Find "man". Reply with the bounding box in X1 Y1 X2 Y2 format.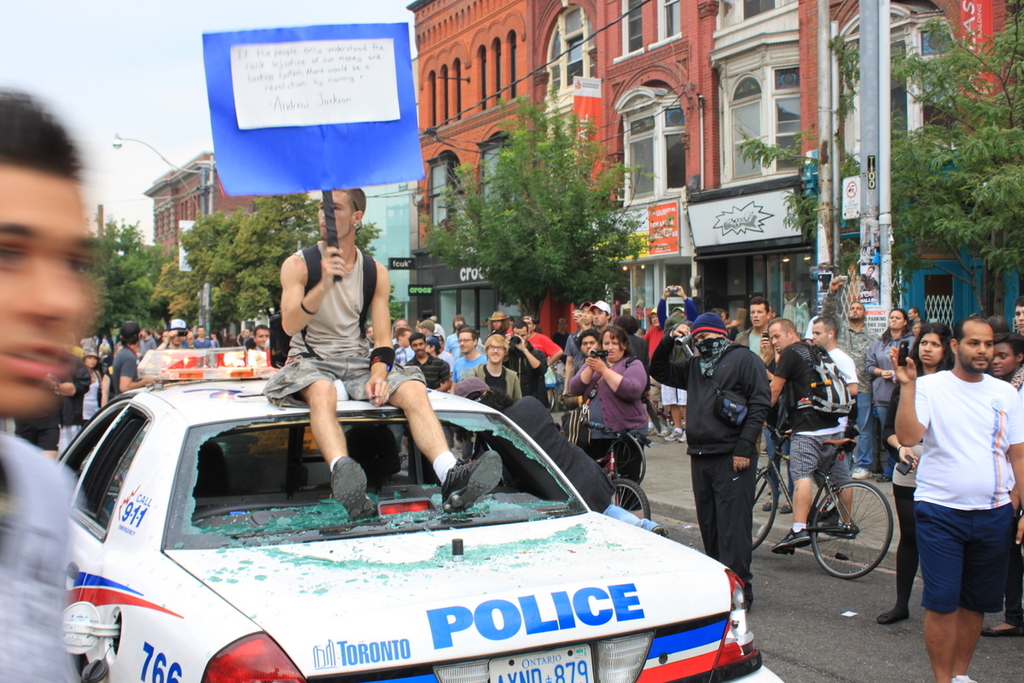
450 327 491 382.
